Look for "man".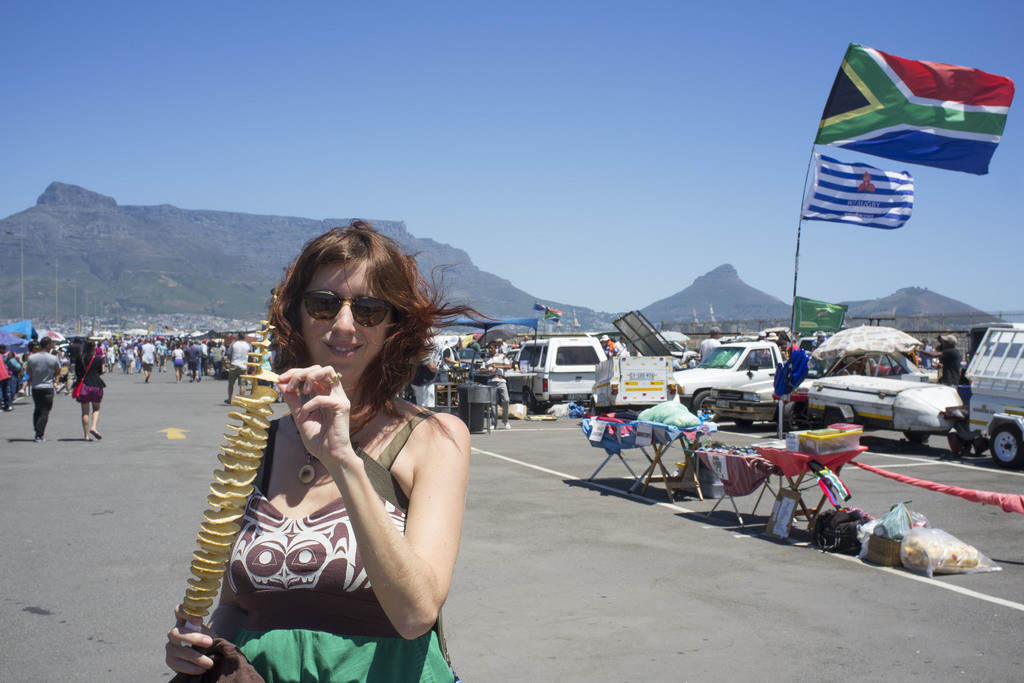
Found: 200/337/209/376.
